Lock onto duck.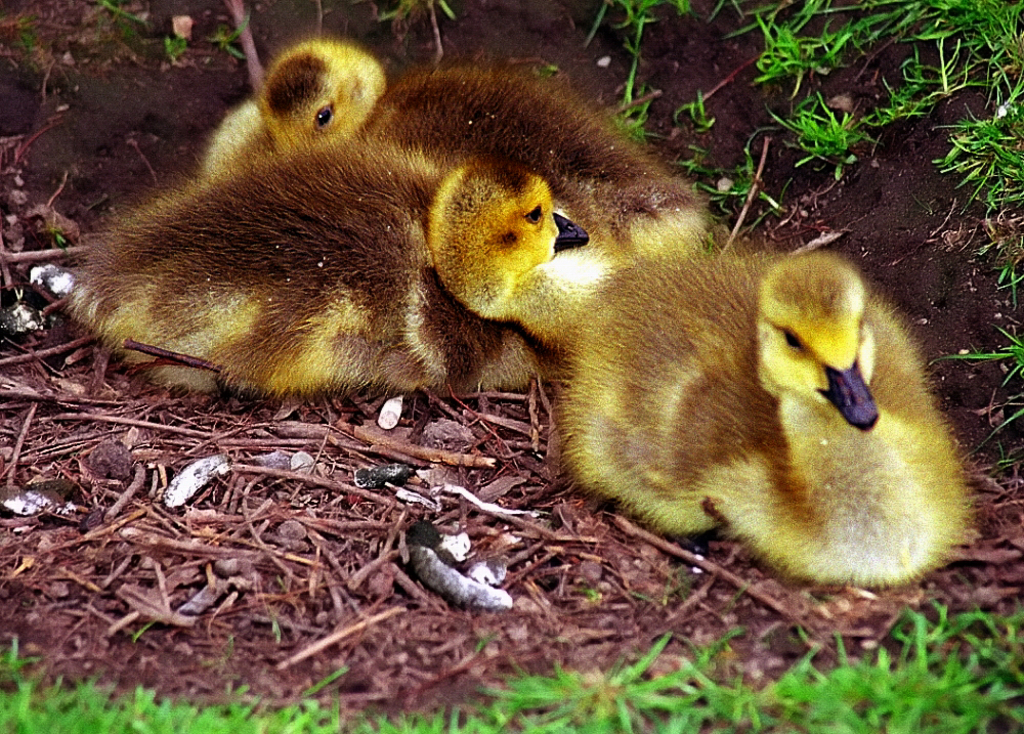
Locked: box(67, 158, 600, 399).
